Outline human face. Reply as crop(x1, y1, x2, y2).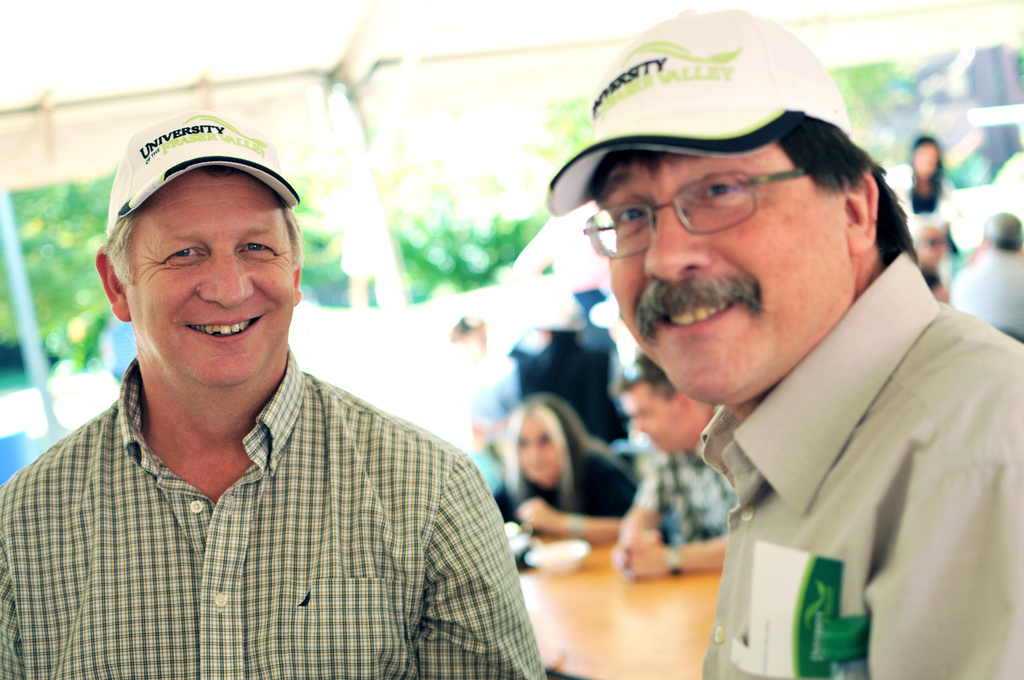
crop(516, 416, 557, 484).
